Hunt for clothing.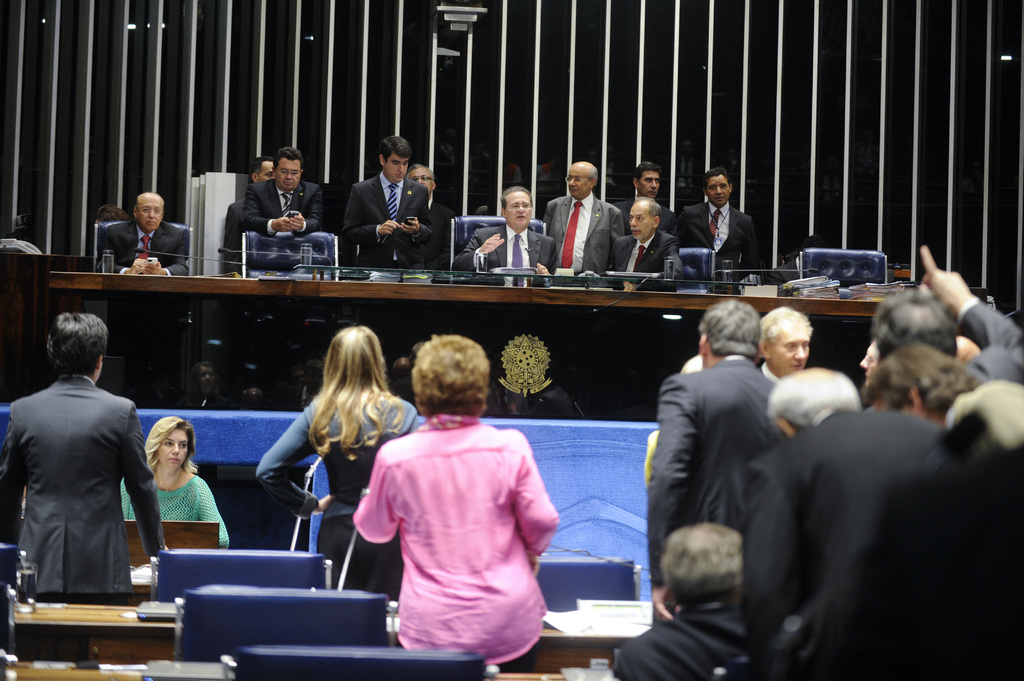
Hunted down at BBox(610, 231, 680, 282).
